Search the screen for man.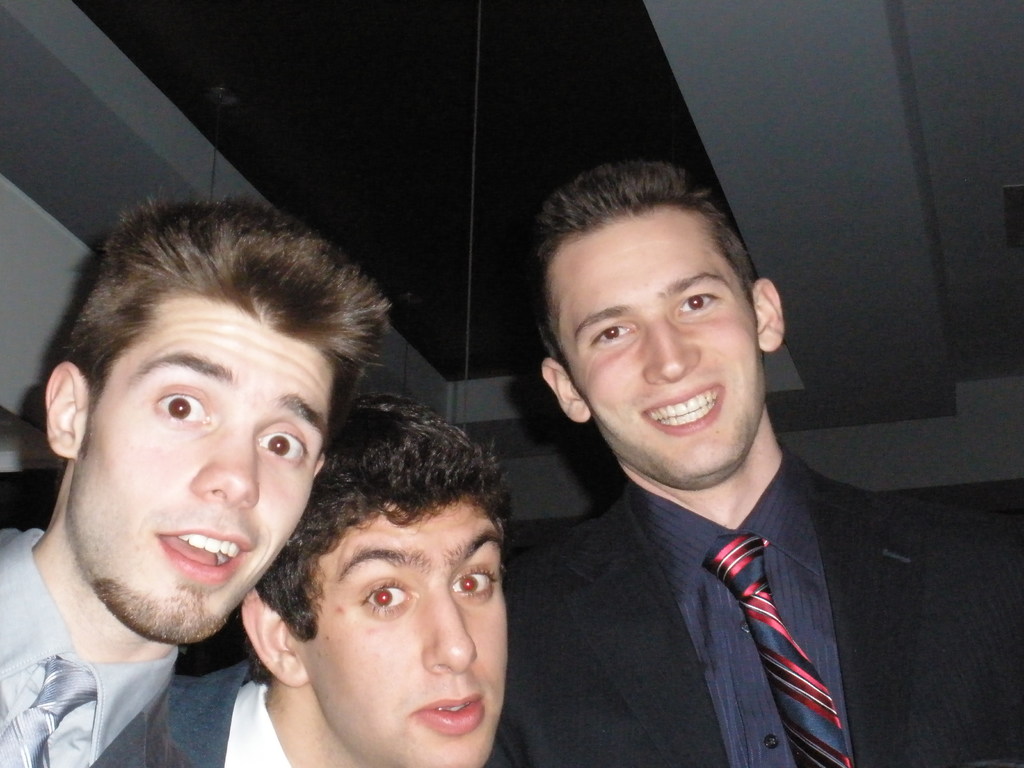
Found at <bbox>93, 392, 513, 767</bbox>.
